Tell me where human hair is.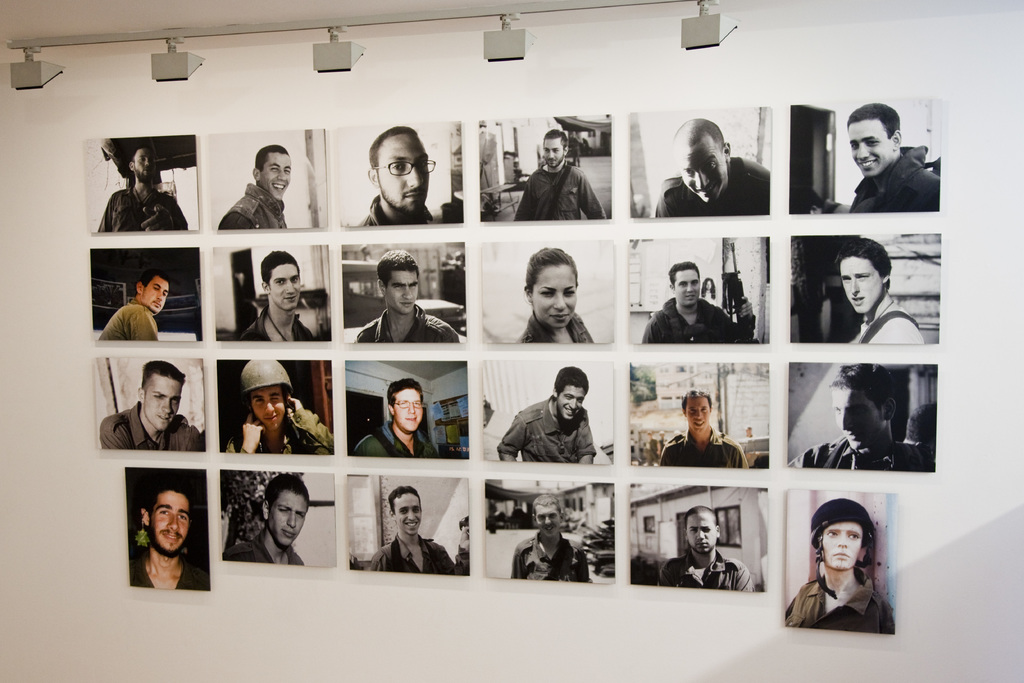
human hair is at <region>369, 127, 414, 169</region>.
